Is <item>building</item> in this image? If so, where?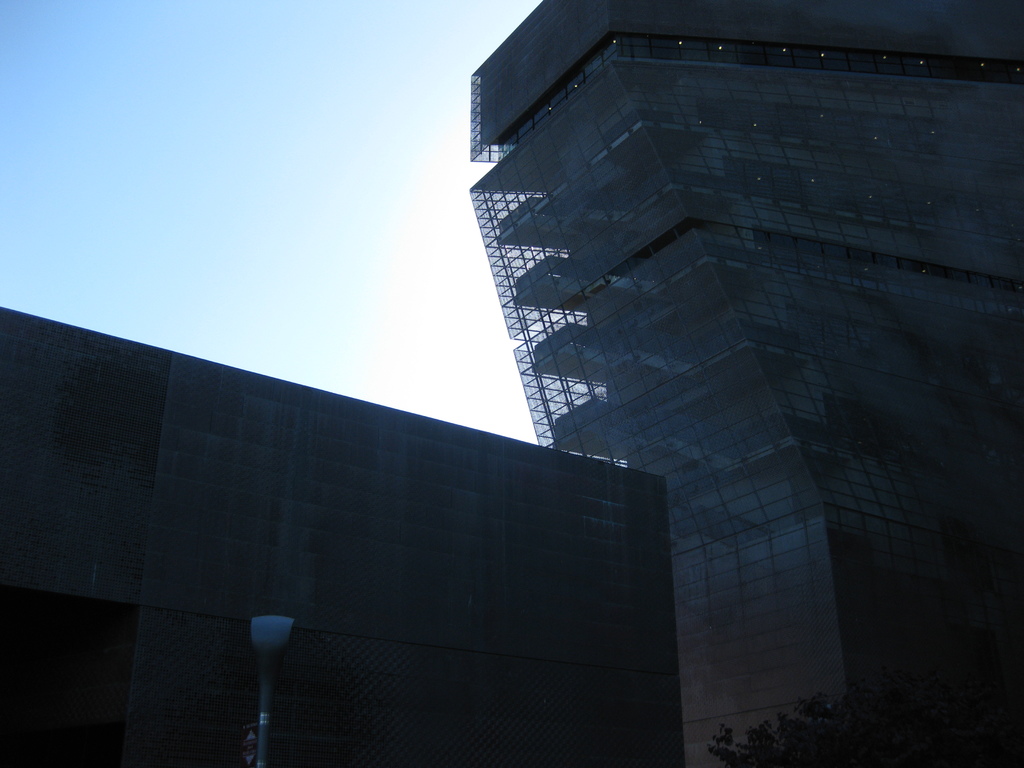
Yes, at [0, 303, 687, 767].
